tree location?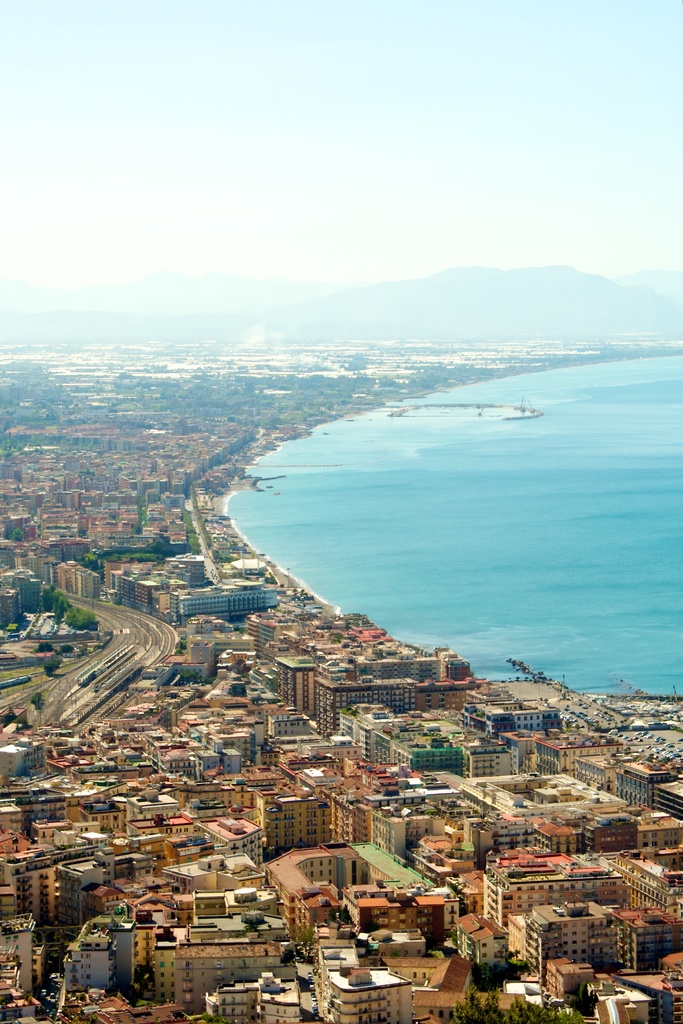
35:643:56:652
